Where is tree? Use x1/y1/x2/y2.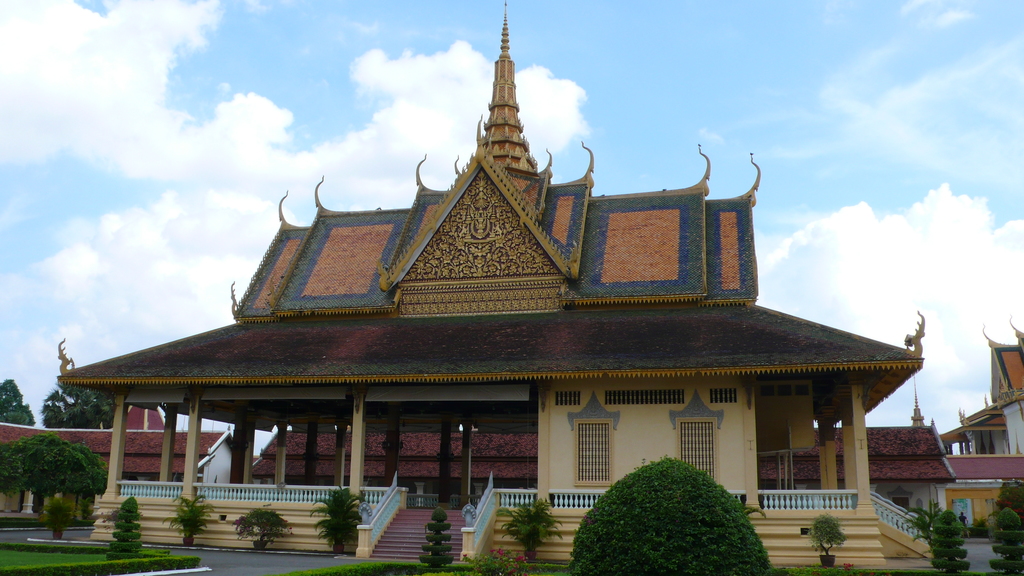
563/458/770/575.
